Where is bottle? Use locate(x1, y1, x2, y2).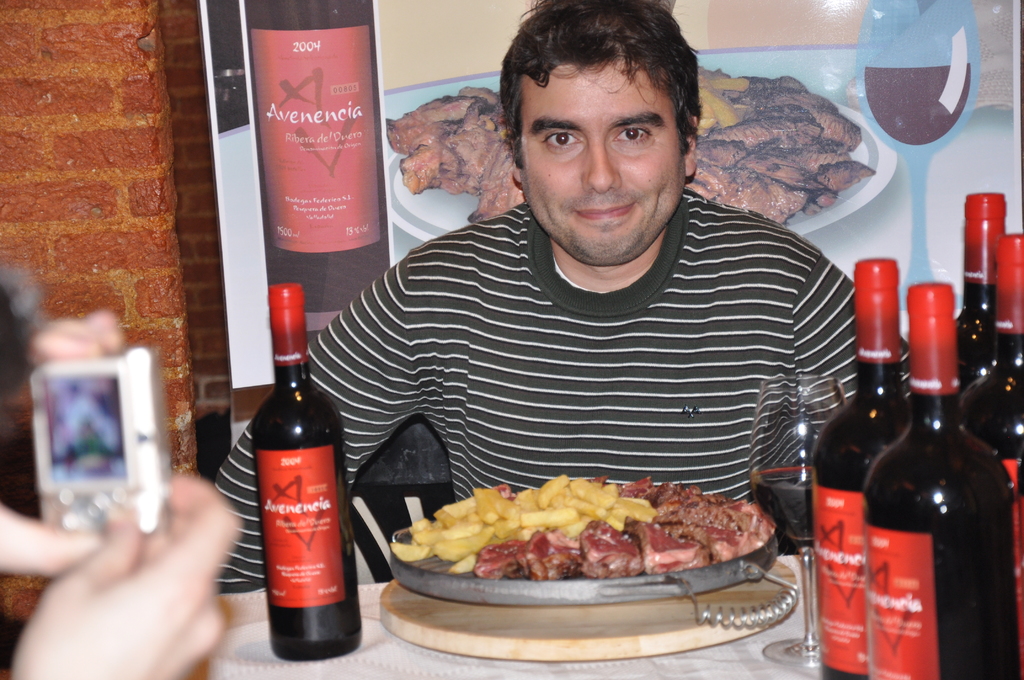
locate(954, 190, 1009, 394).
